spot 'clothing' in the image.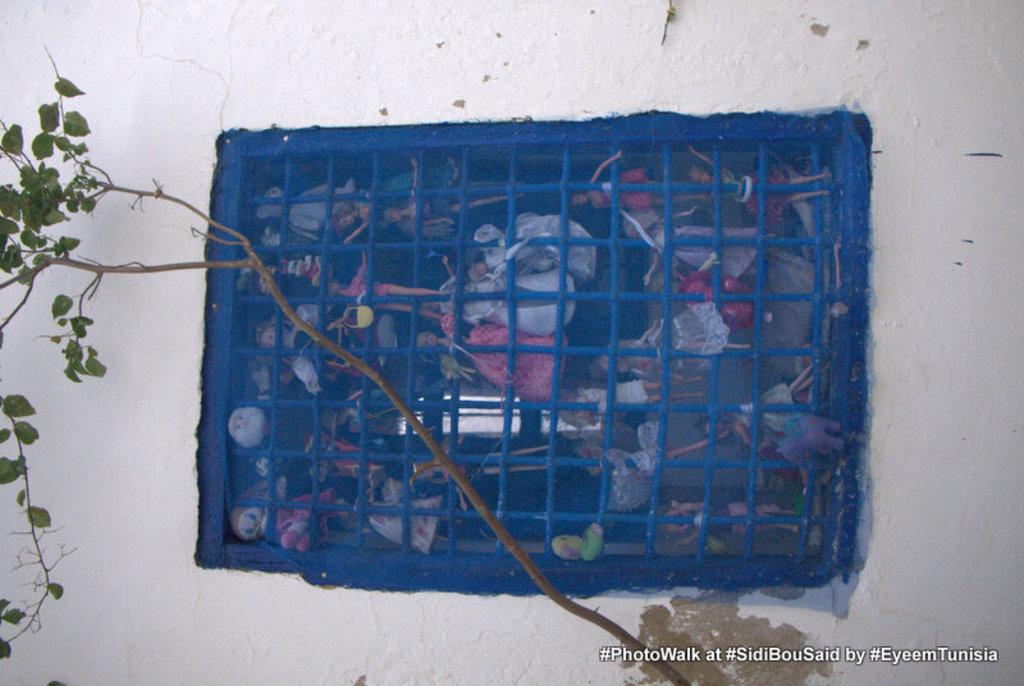
'clothing' found at box=[741, 383, 800, 431].
